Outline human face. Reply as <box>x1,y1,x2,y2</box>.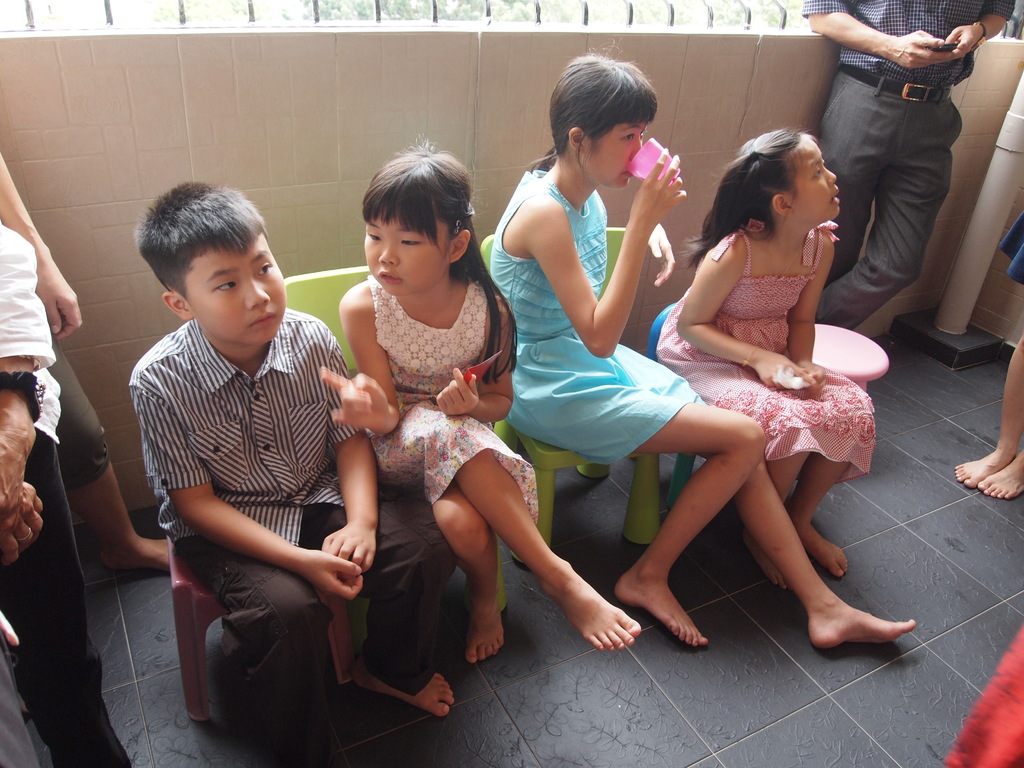
<box>361,207,451,296</box>.
